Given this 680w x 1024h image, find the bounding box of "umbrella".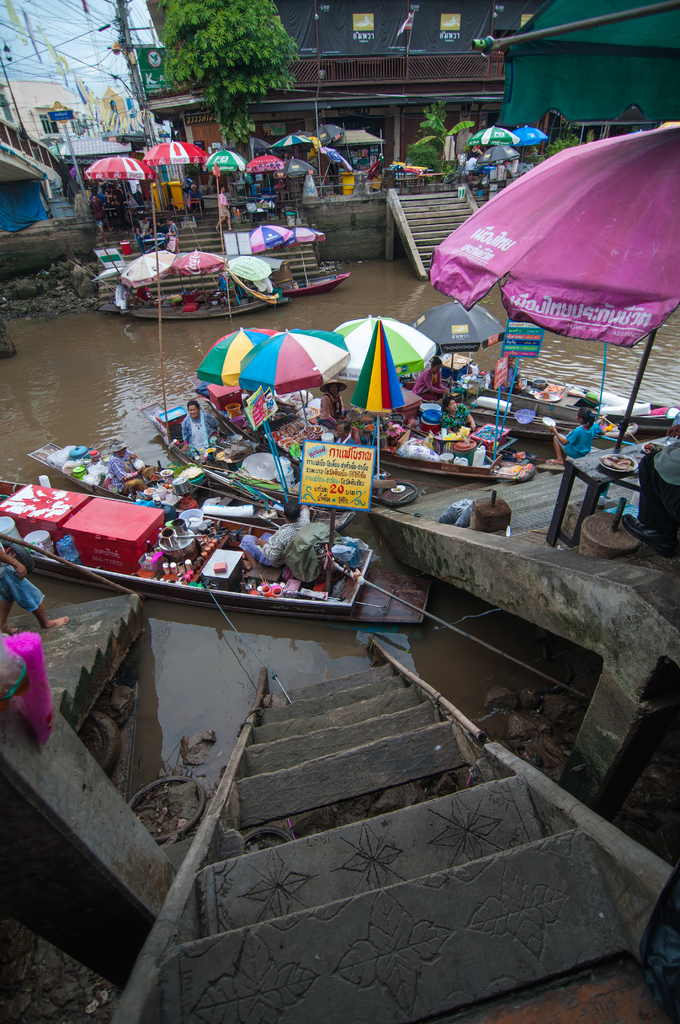
bbox=(462, 127, 547, 152).
